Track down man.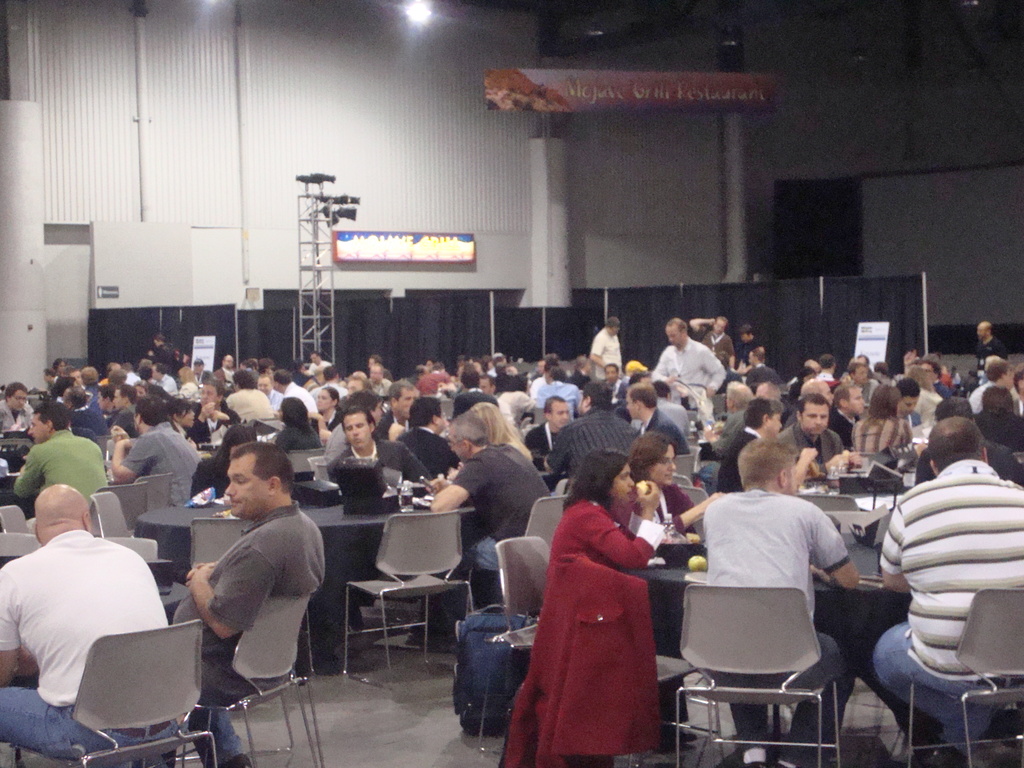
Tracked to pyautogui.locateOnScreen(711, 392, 815, 486).
